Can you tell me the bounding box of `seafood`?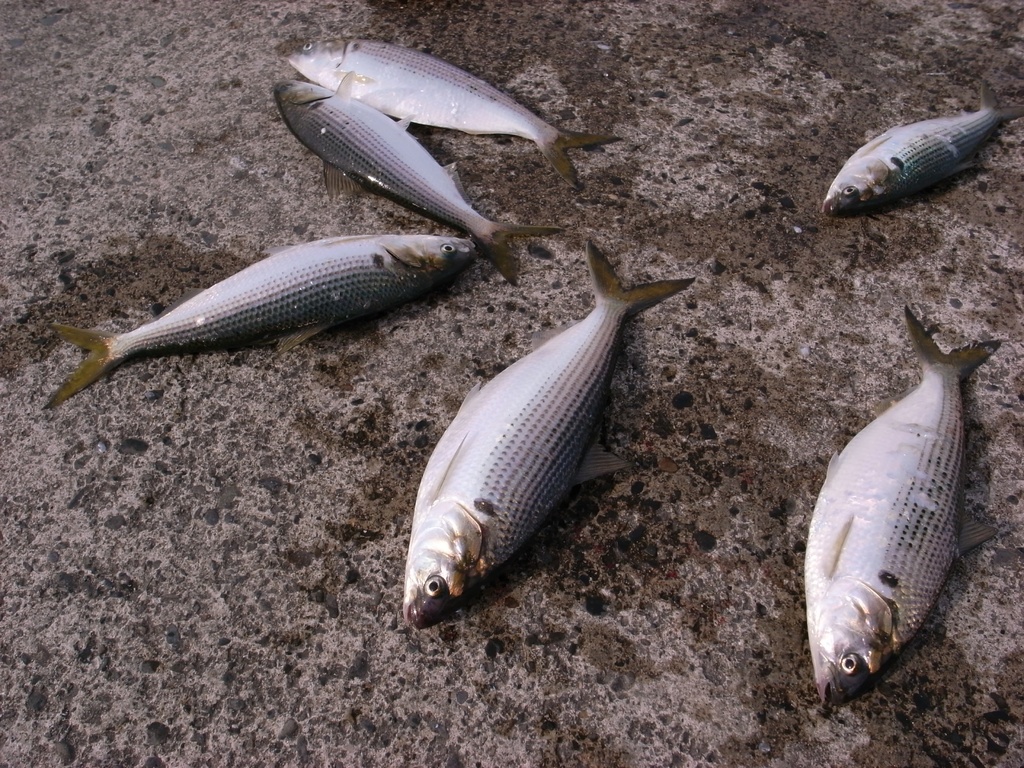
Rect(41, 233, 476, 409).
